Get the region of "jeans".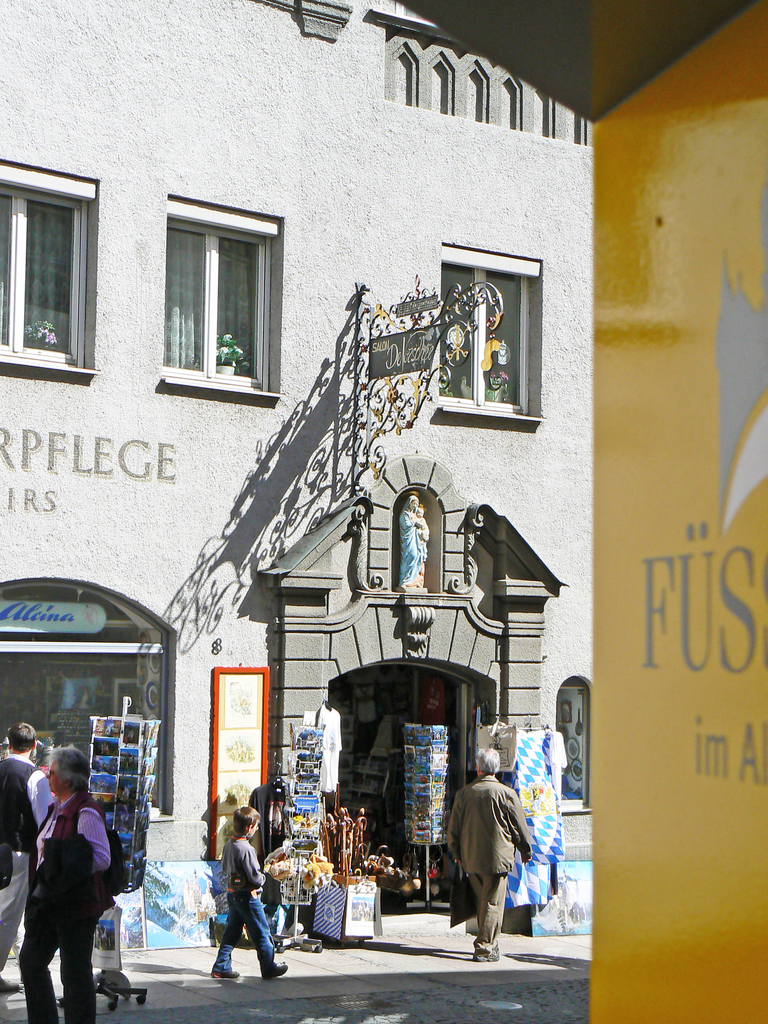
box=[201, 895, 272, 985].
